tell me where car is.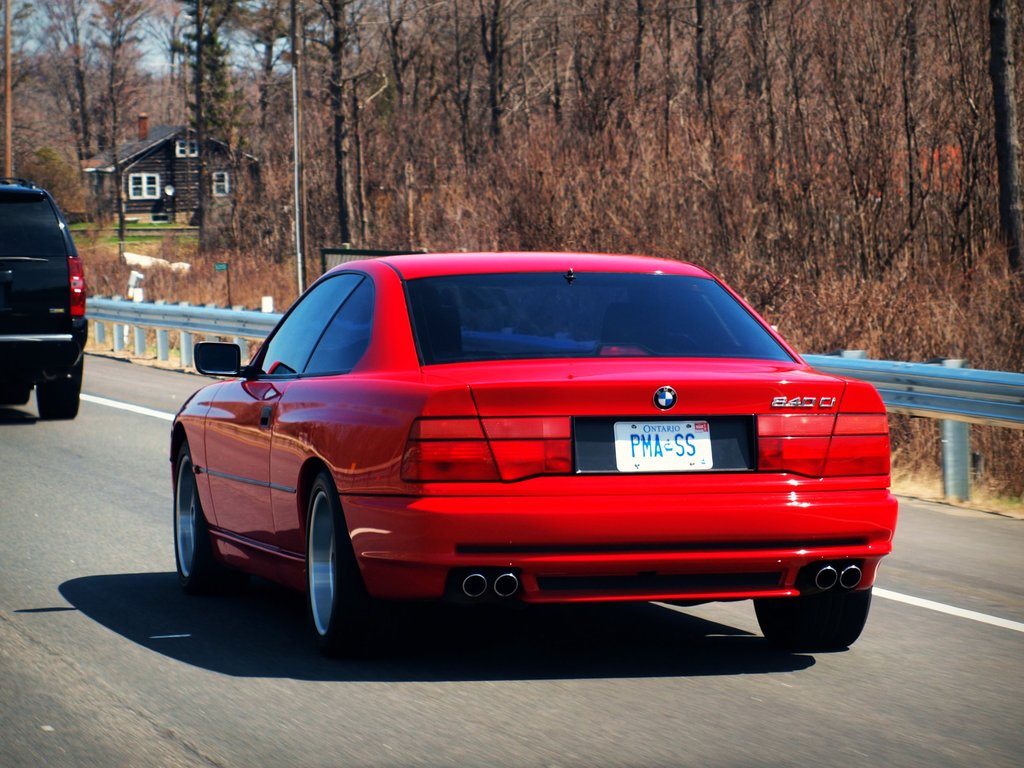
car is at (x1=172, y1=246, x2=898, y2=665).
